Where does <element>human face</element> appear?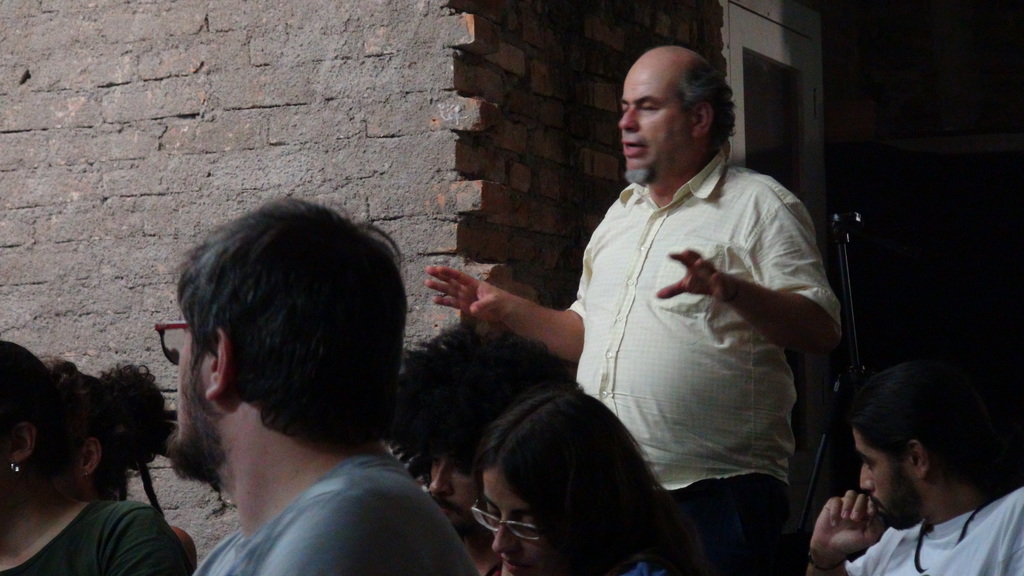
Appears at [59,432,106,498].
